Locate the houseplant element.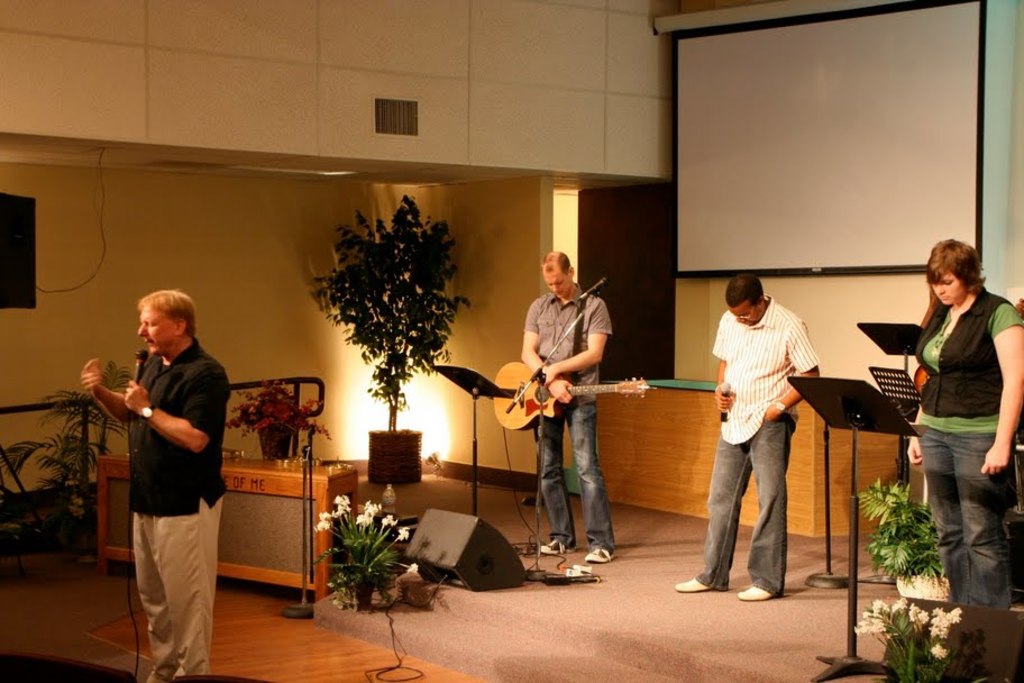
Element bbox: pyautogui.locateOnScreen(225, 375, 342, 457).
